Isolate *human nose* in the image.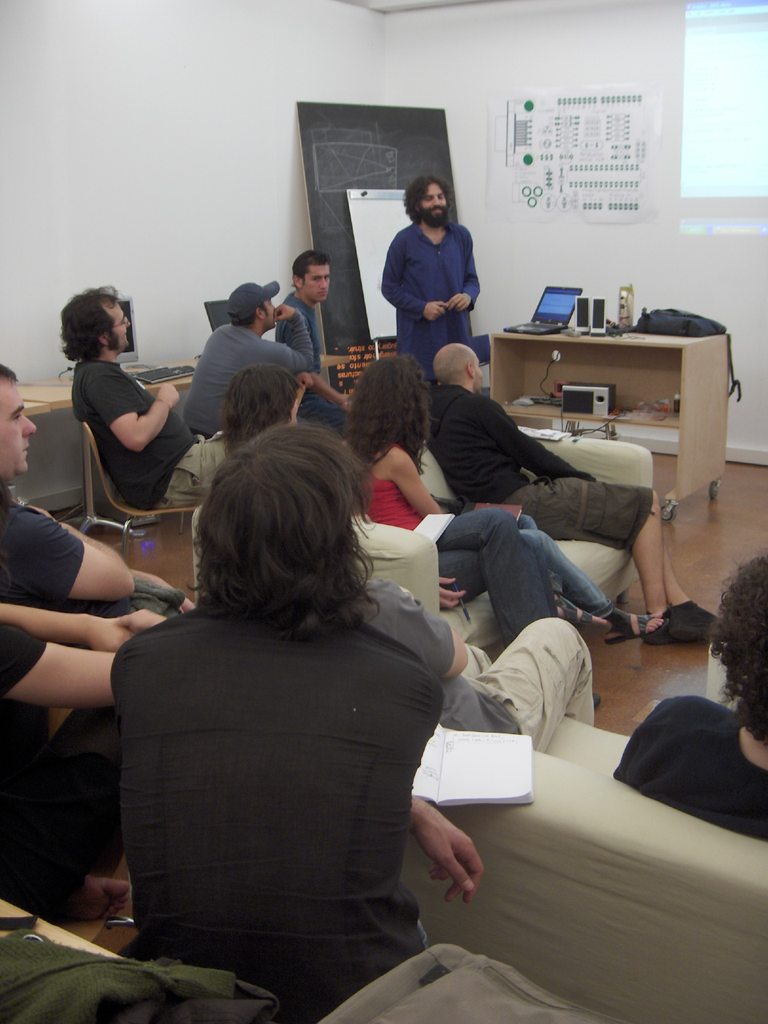
Isolated region: crop(319, 277, 326, 289).
